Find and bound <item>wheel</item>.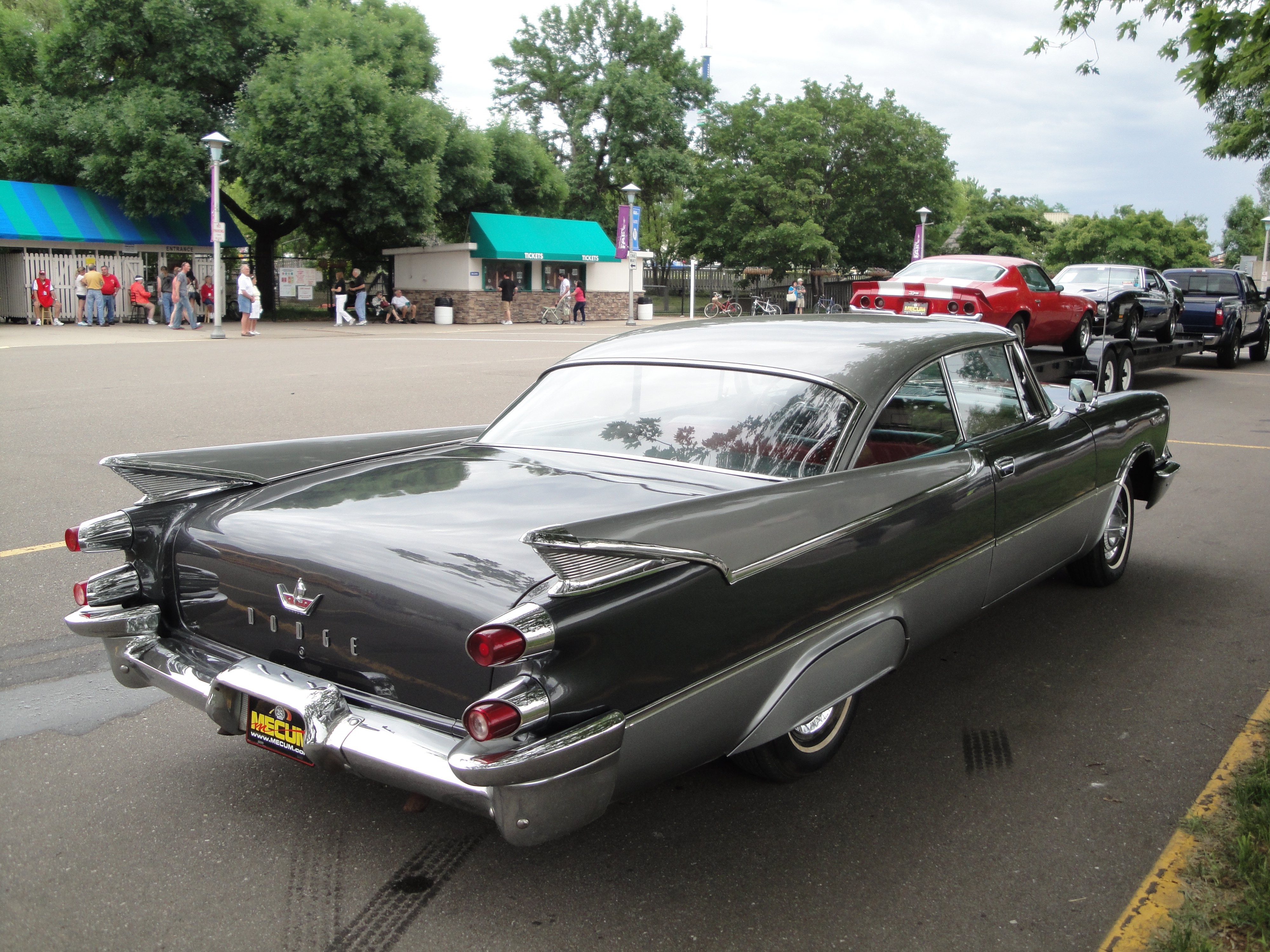
Bound: [377,103,384,107].
